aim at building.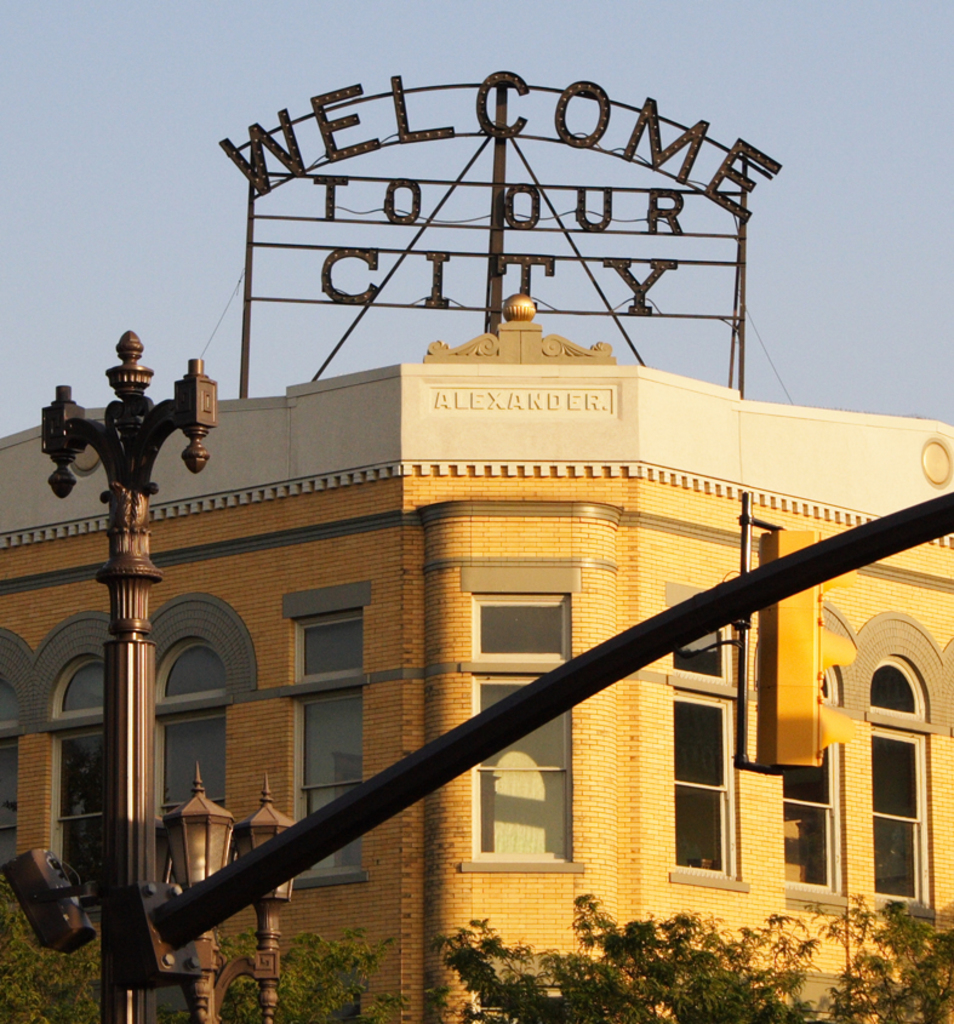
Aimed at 0,73,953,1023.
